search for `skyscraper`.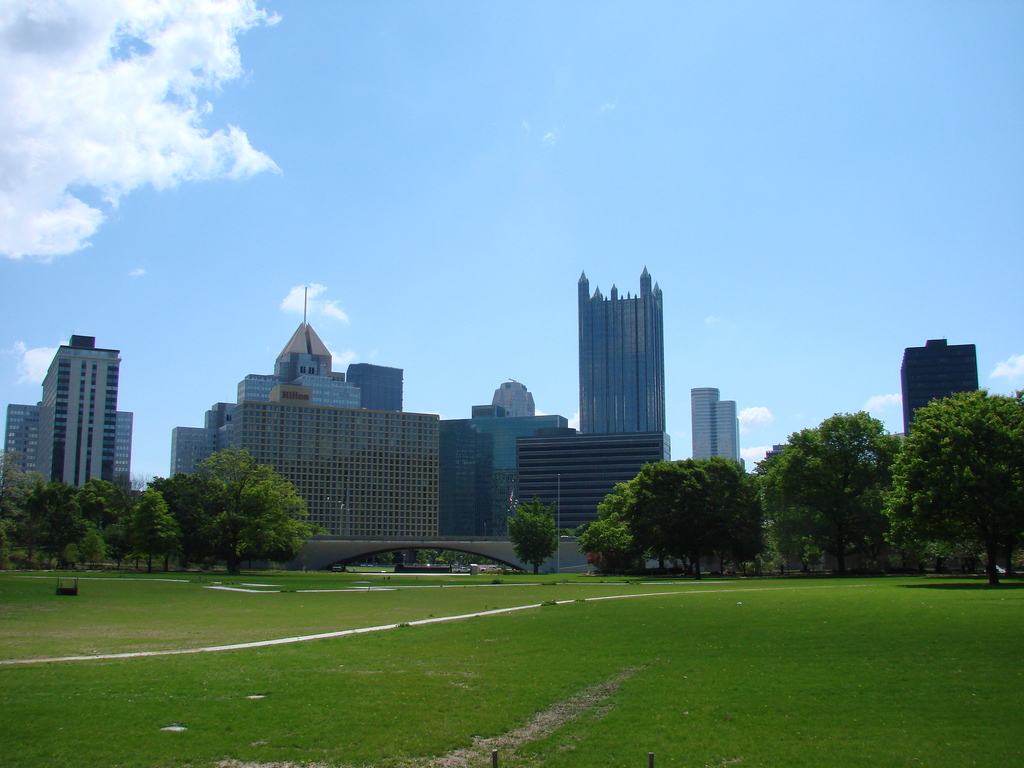
Found at rect(0, 335, 134, 487).
